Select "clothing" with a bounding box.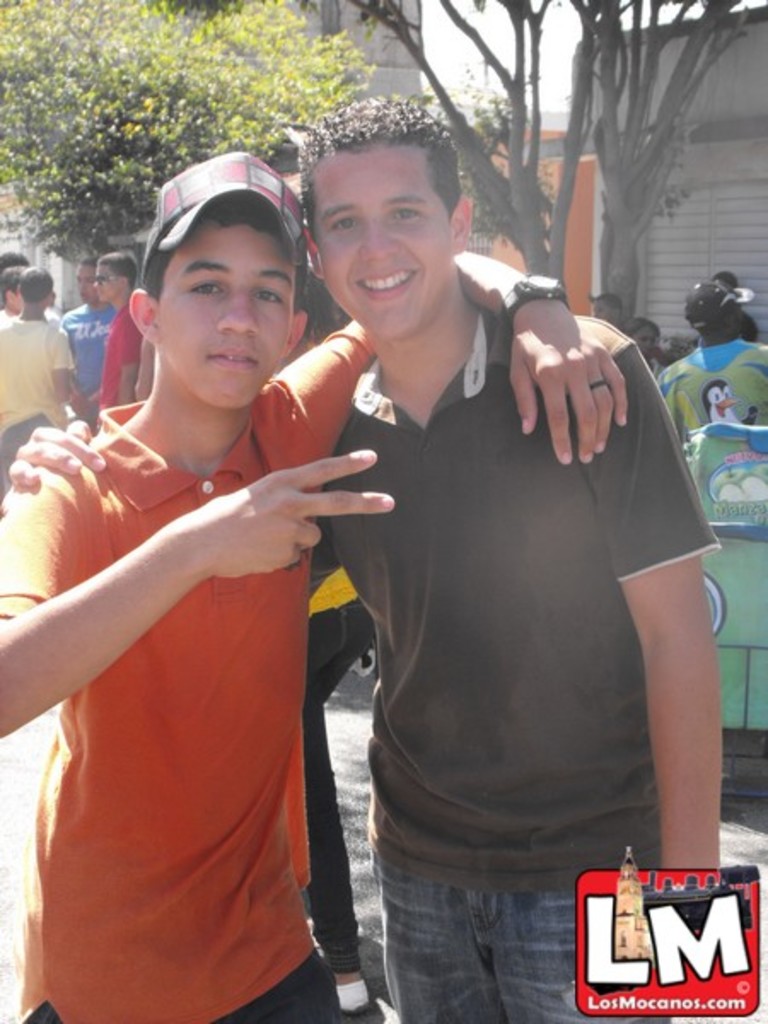
24,321,345,993.
